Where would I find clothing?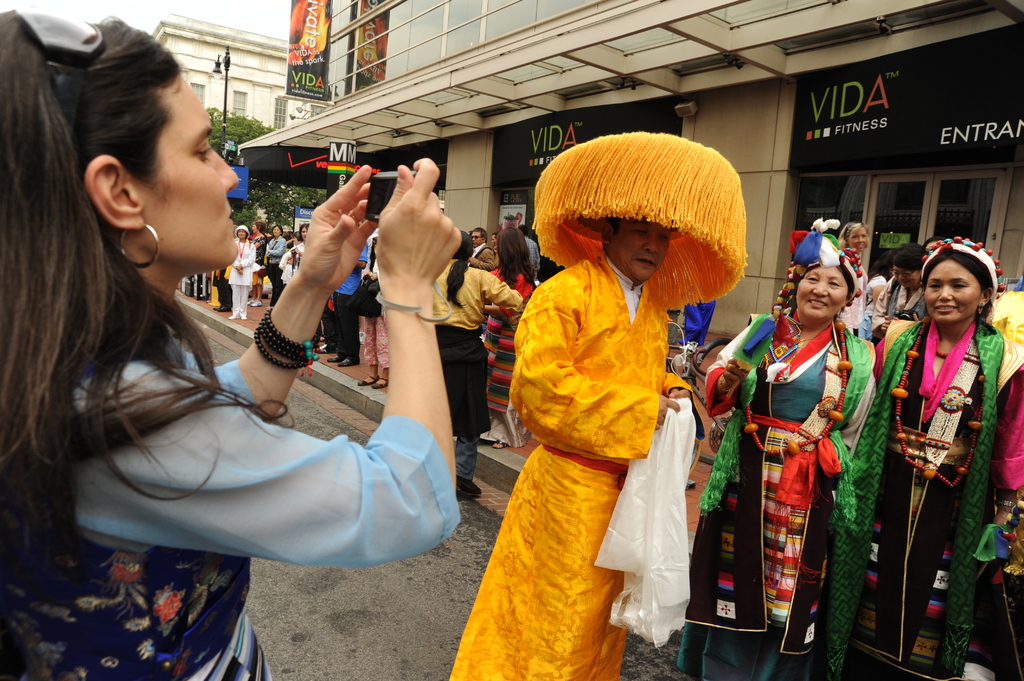
At locate(472, 218, 730, 645).
